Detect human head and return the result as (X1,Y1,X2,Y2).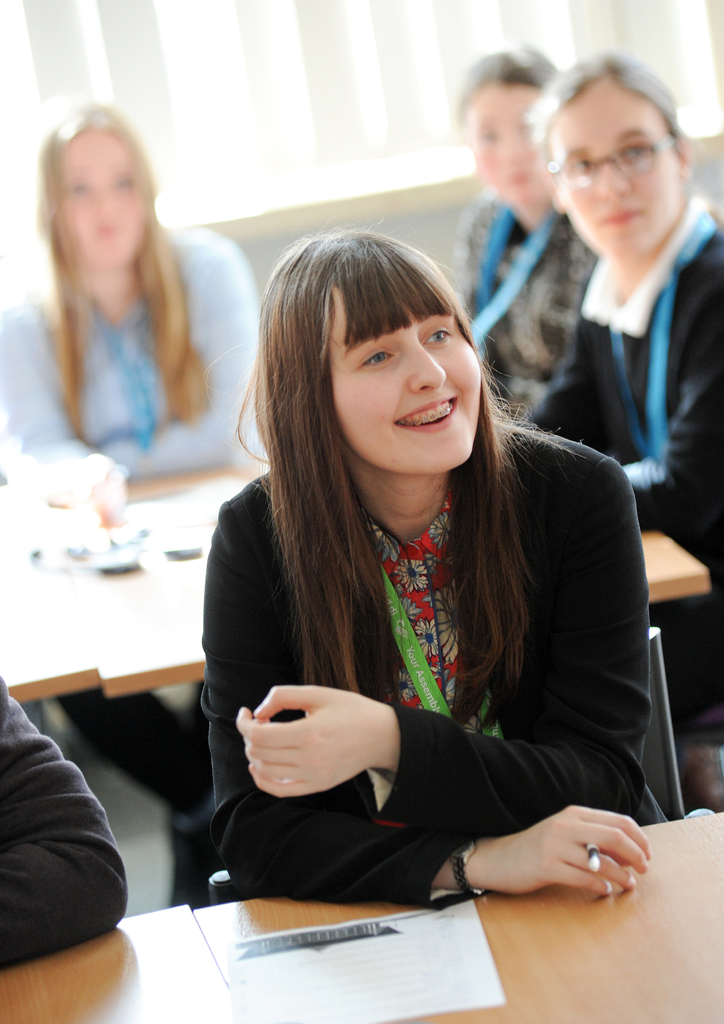
(453,43,559,218).
